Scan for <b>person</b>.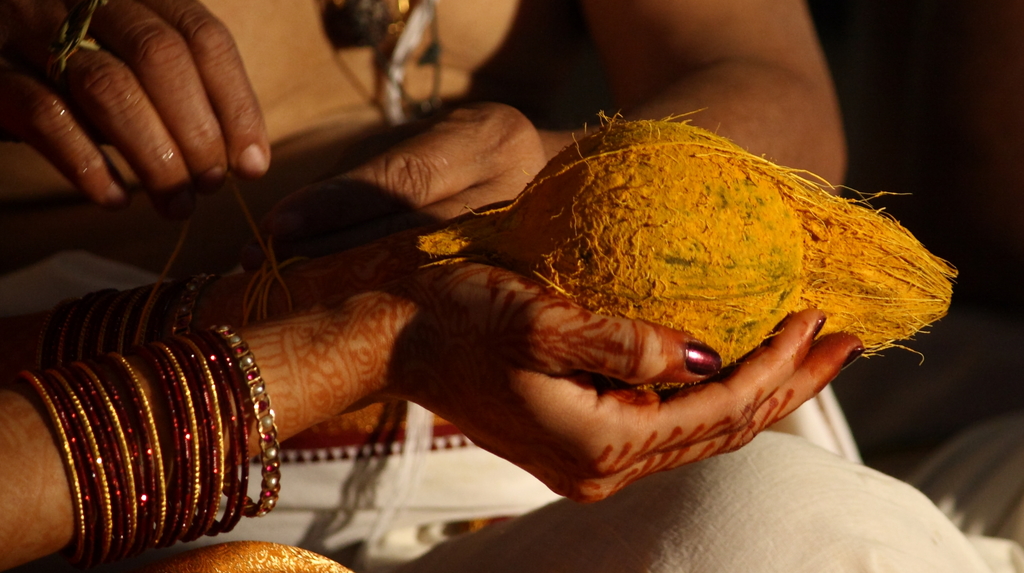
Scan result: 0, 200, 1023, 572.
